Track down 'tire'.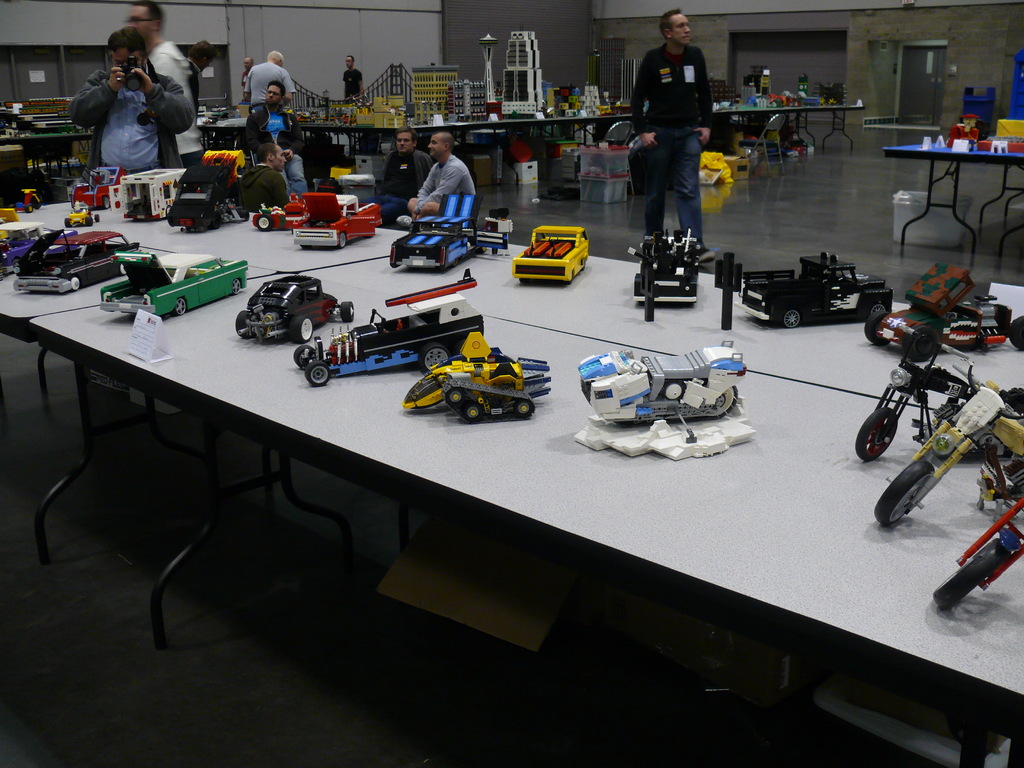
Tracked to {"left": 235, "top": 310, "right": 251, "bottom": 339}.
